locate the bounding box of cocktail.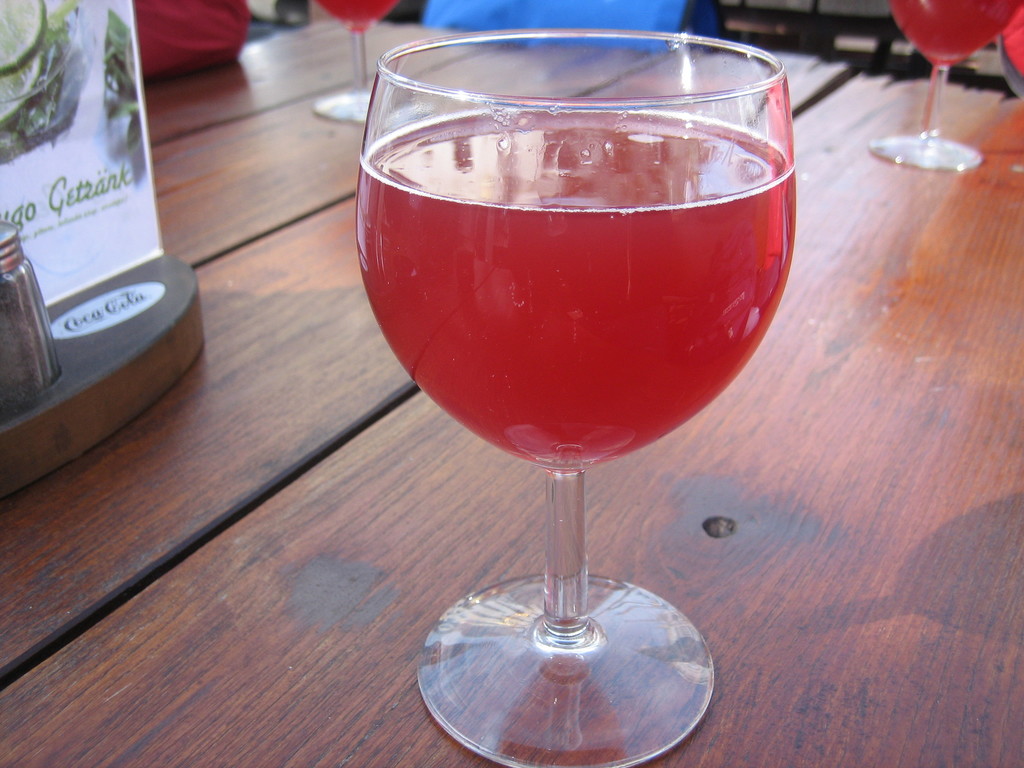
Bounding box: l=867, t=0, r=1023, b=179.
